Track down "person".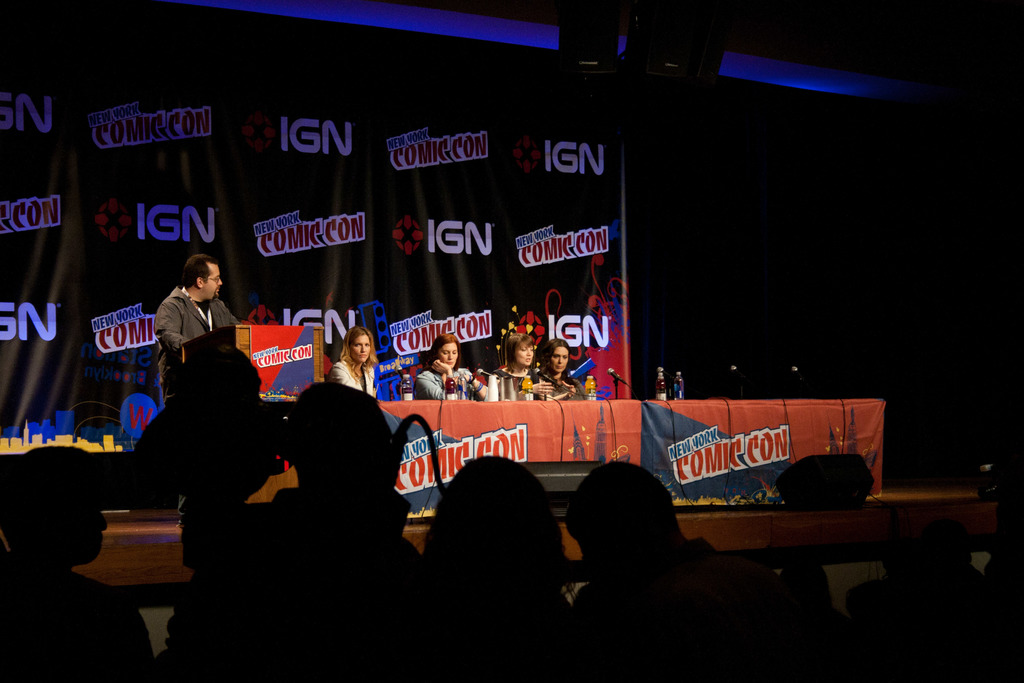
Tracked to <region>156, 377, 439, 682</region>.
